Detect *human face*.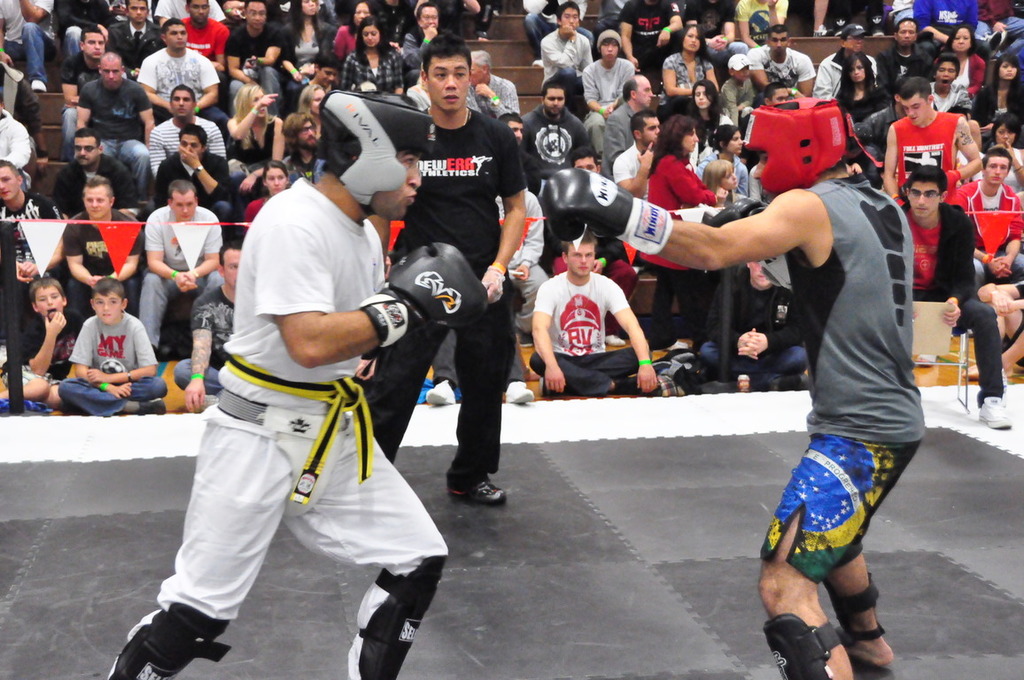
Detected at bbox(997, 123, 1015, 148).
